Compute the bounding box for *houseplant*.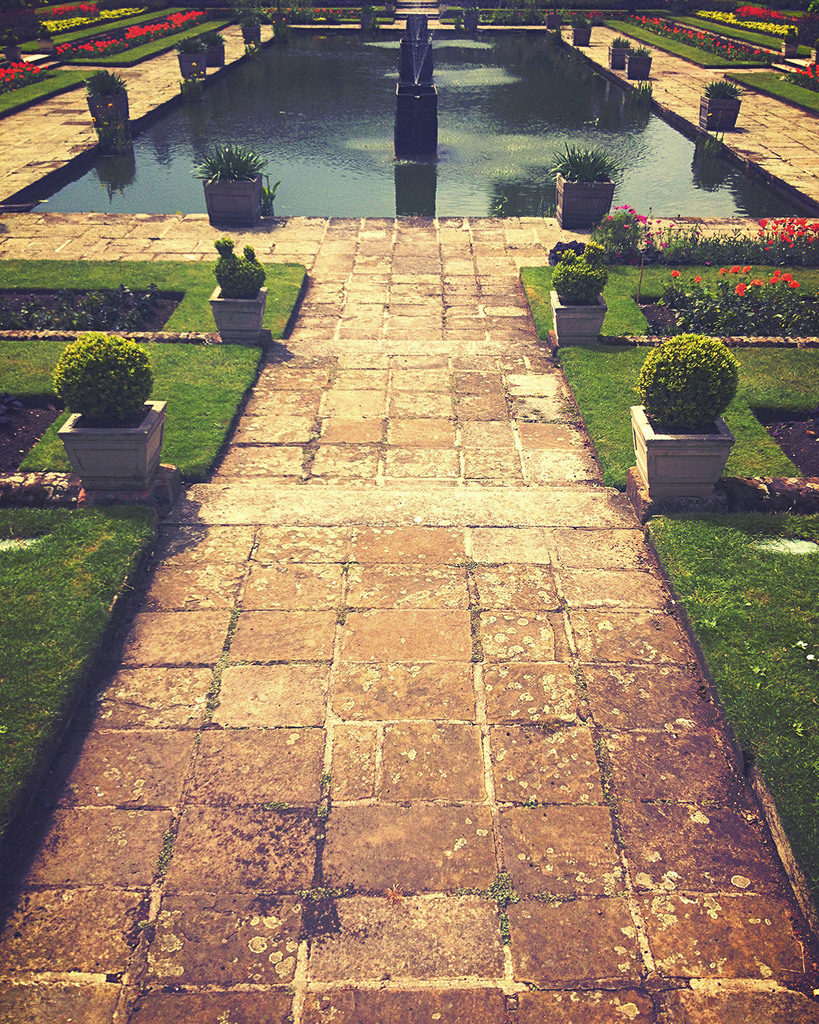
[x1=631, y1=330, x2=743, y2=524].
